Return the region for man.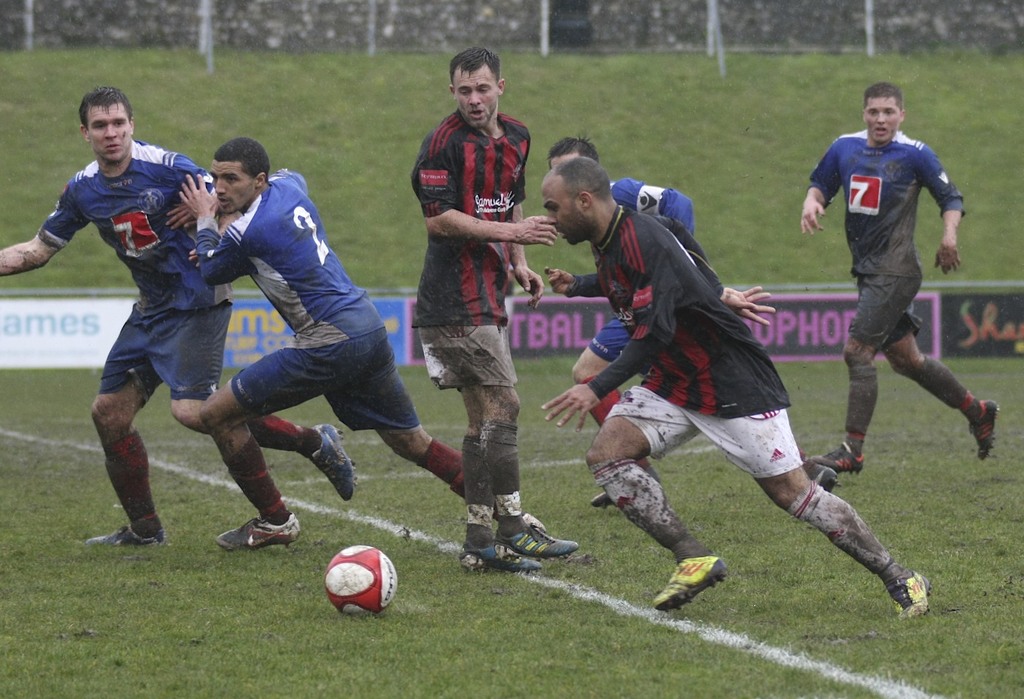
bbox=[796, 86, 988, 513].
